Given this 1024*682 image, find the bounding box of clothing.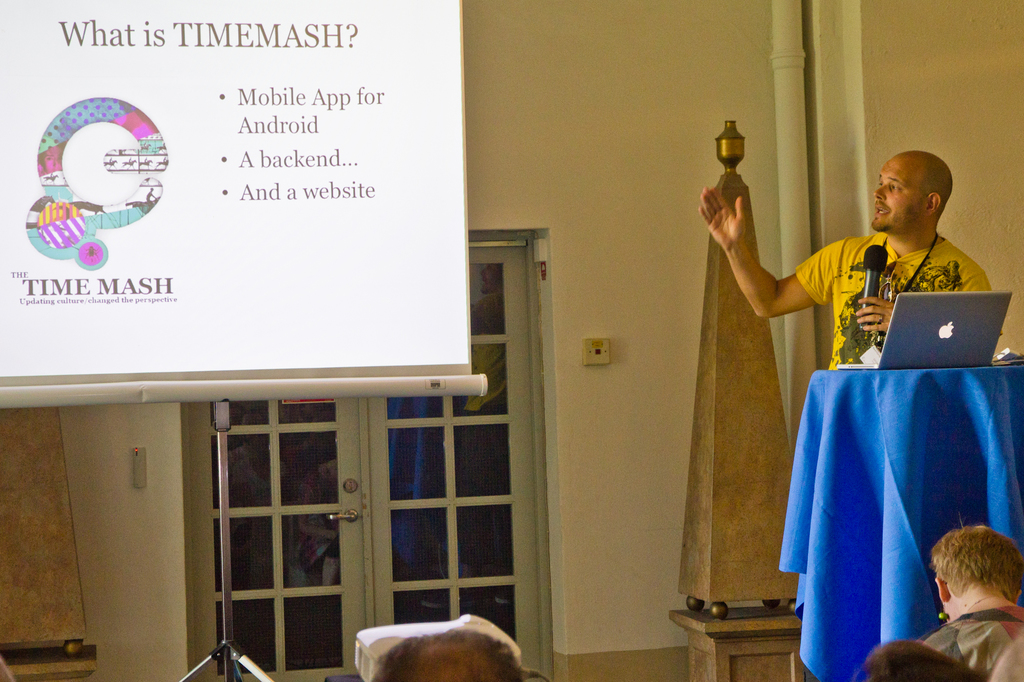
{"x1": 788, "y1": 228, "x2": 1002, "y2": 372}.
